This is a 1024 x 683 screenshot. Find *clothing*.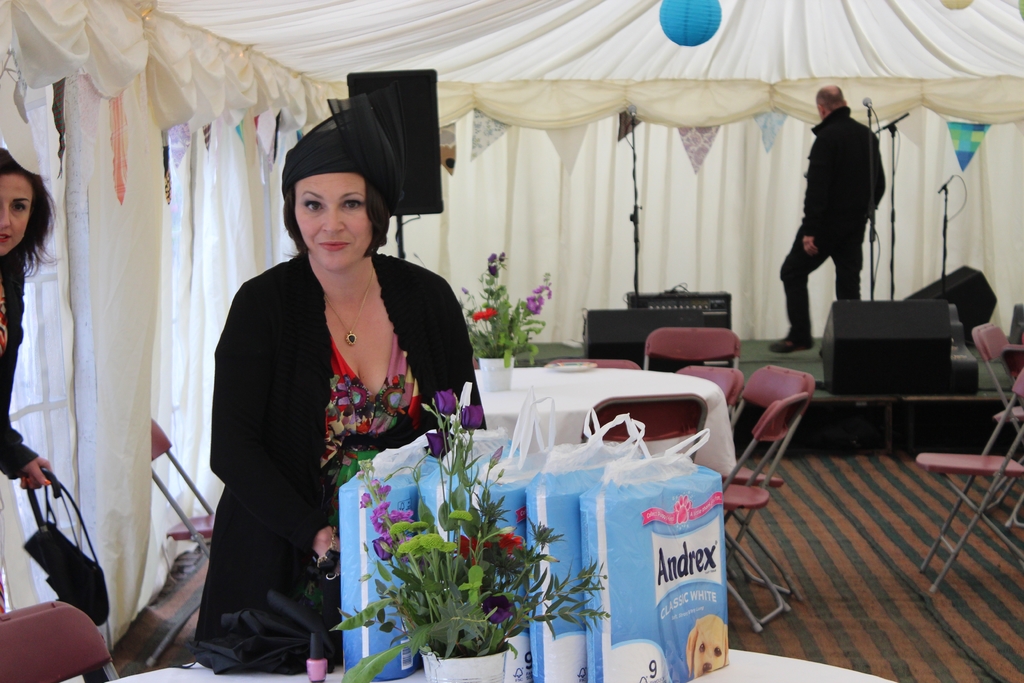
Bounding box: {"left": 0, "top": 261, "right": 40, "bottom": 614}.
